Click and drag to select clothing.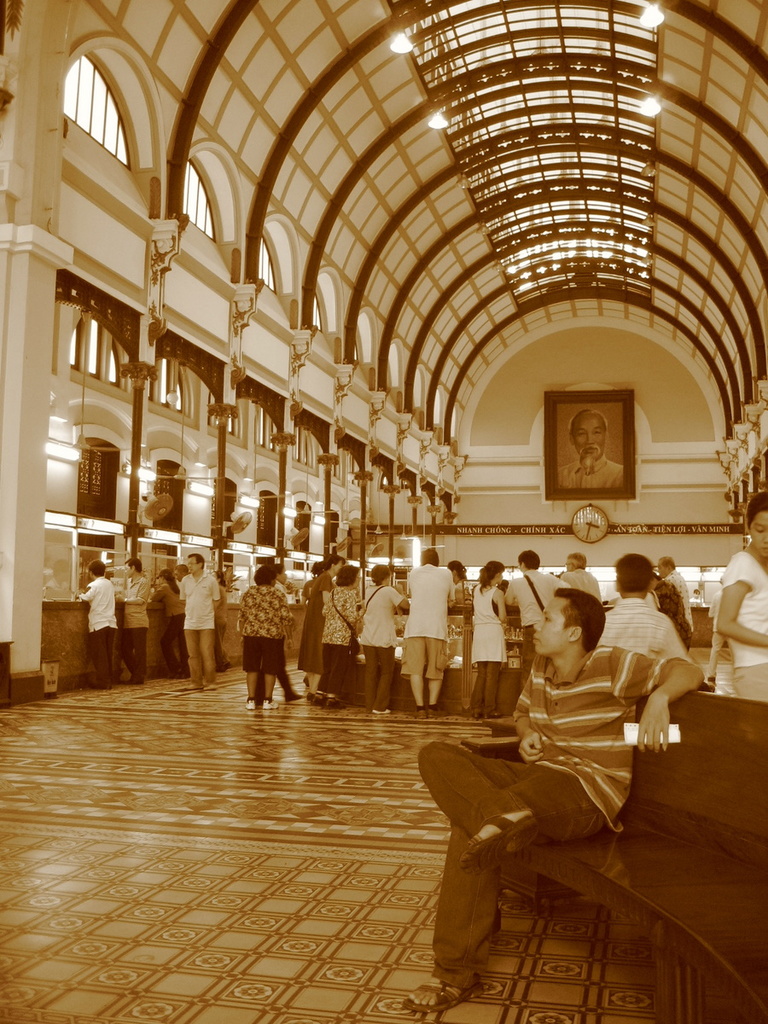
Selection: [178,564,219,684].
